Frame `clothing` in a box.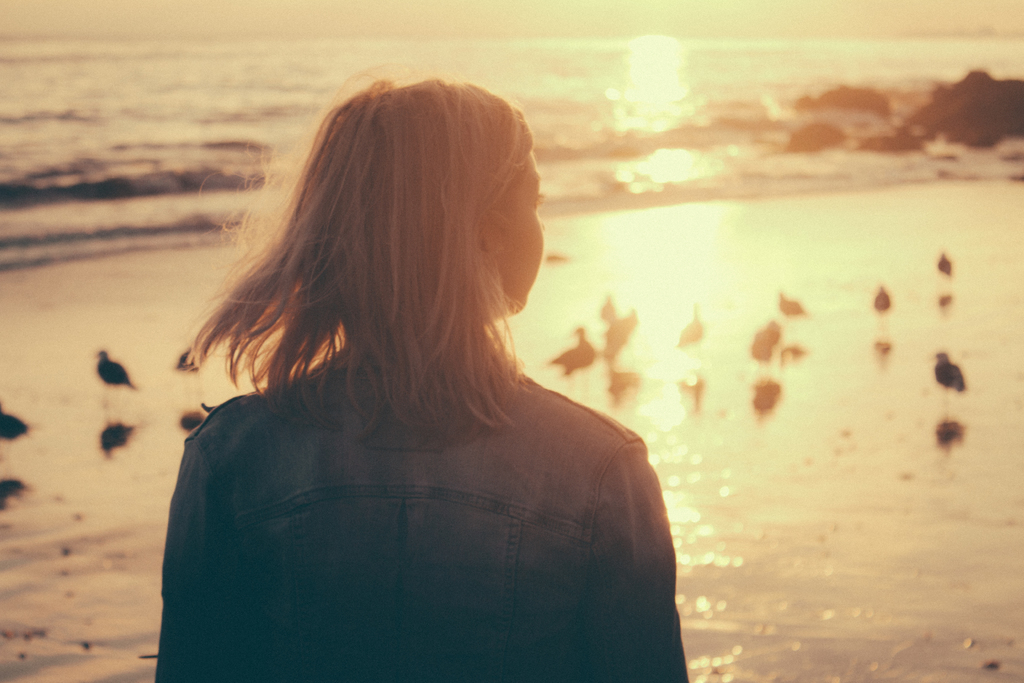
region(97, 138, 737, 670).
